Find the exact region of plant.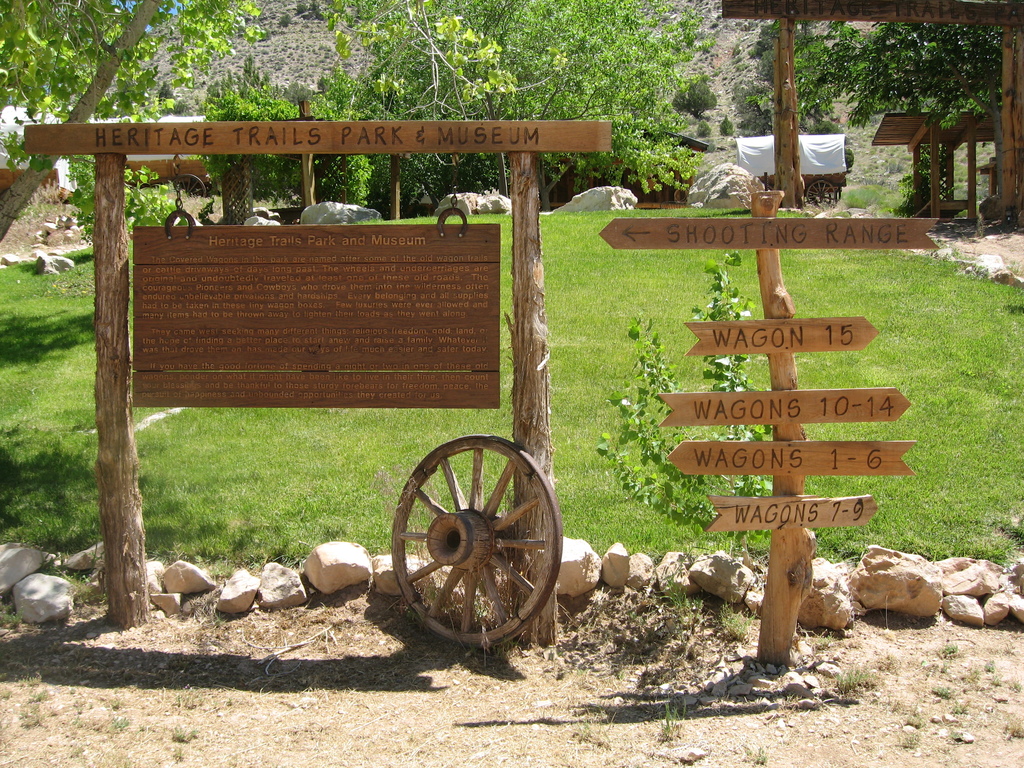
Exact region: <box>931,678,950,698</box>.
